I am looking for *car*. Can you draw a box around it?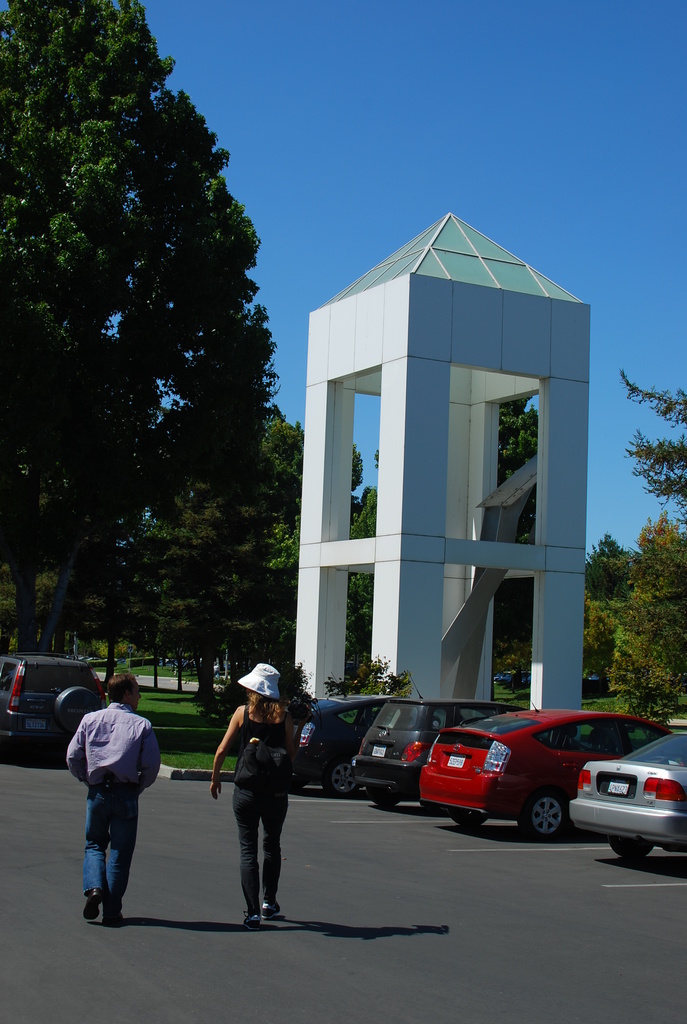
Sure, the bounding box is [x1=390, y1=708, x2=675, y2=841].
